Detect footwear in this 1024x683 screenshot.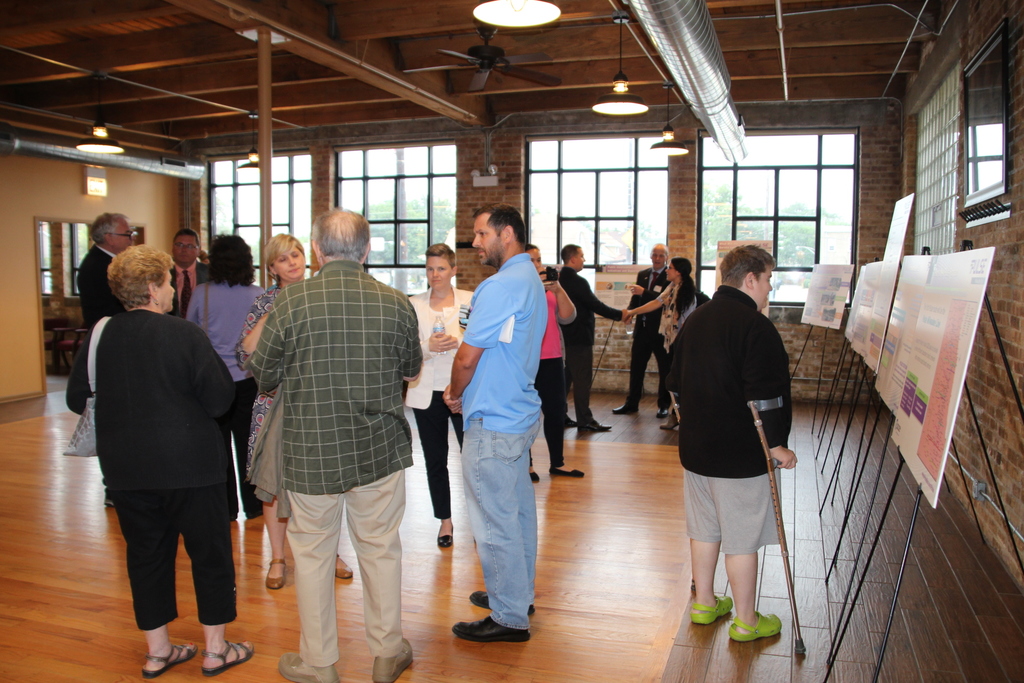
Detection: left=580, top=417, right=610, bottom=432.
